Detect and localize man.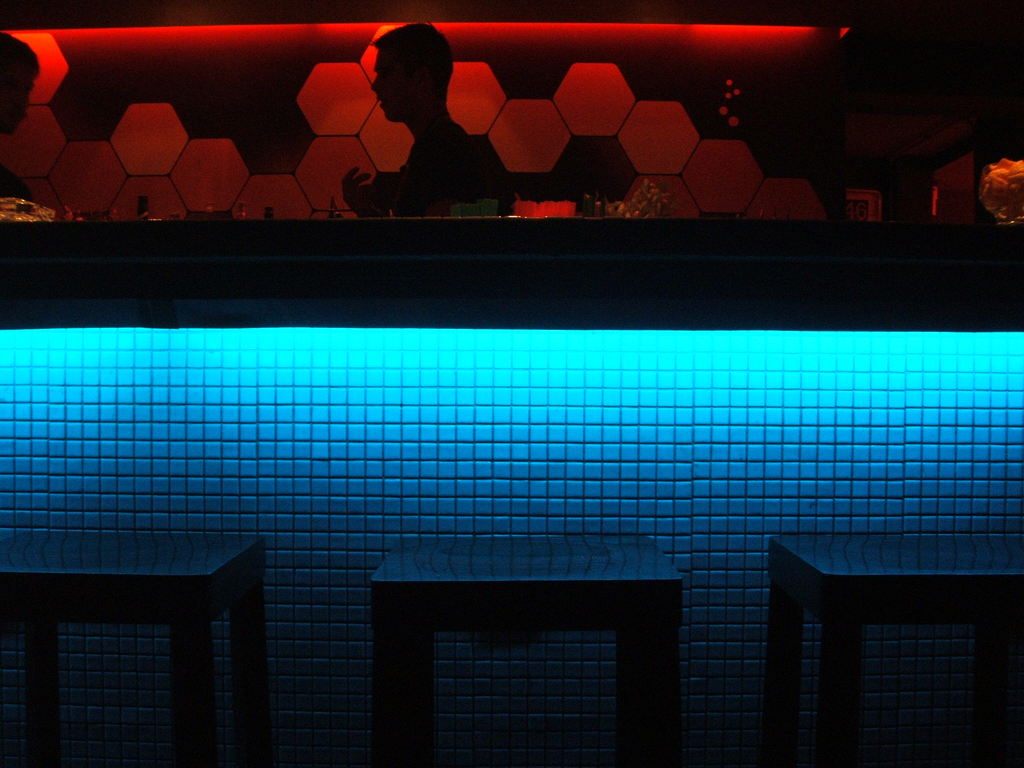
Localized at x1=338 y1=18 x2=497 y2=209.
